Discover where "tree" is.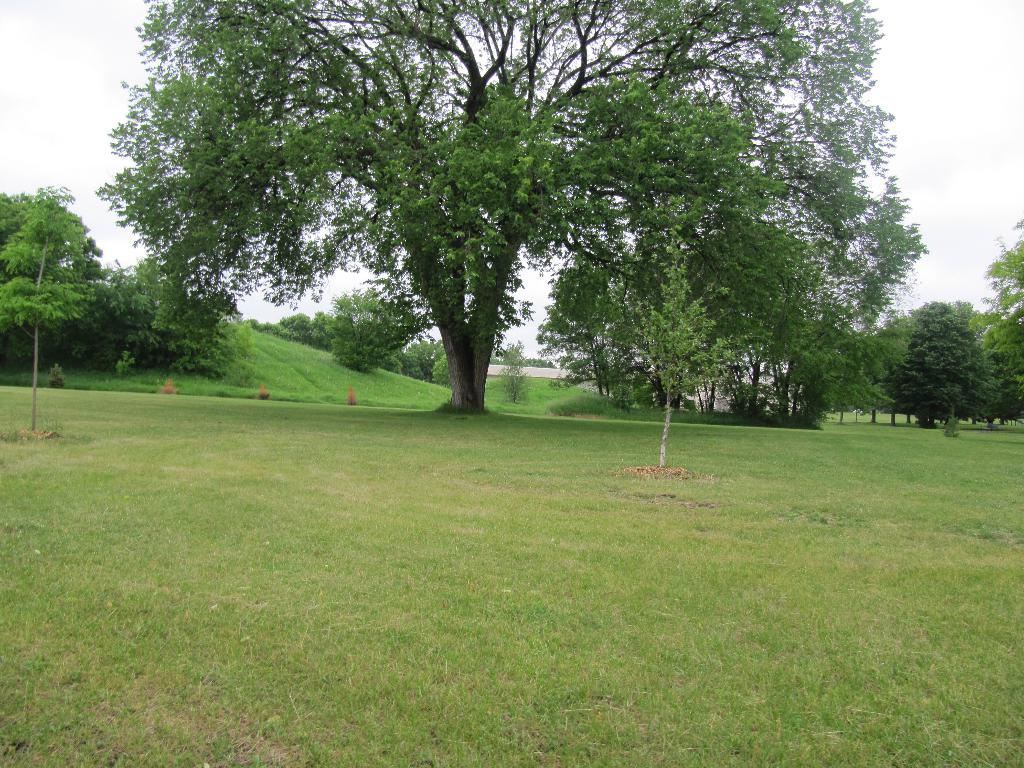
Discovered at bbox(674, 214, 826, 418).
